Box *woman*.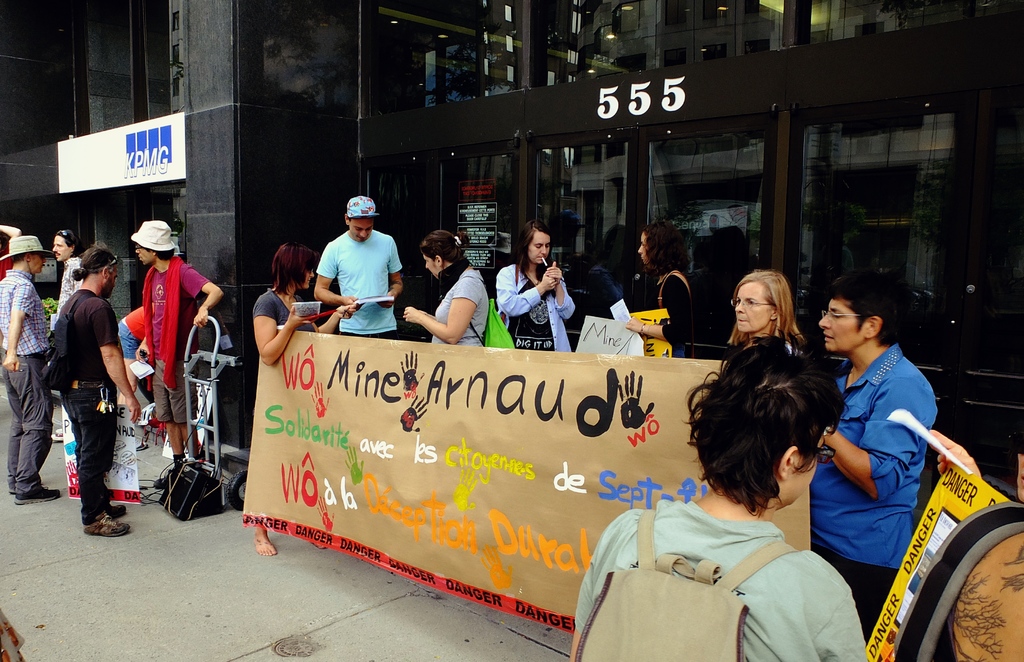
(x1=51, y1=239, x2=141, y2=542).
